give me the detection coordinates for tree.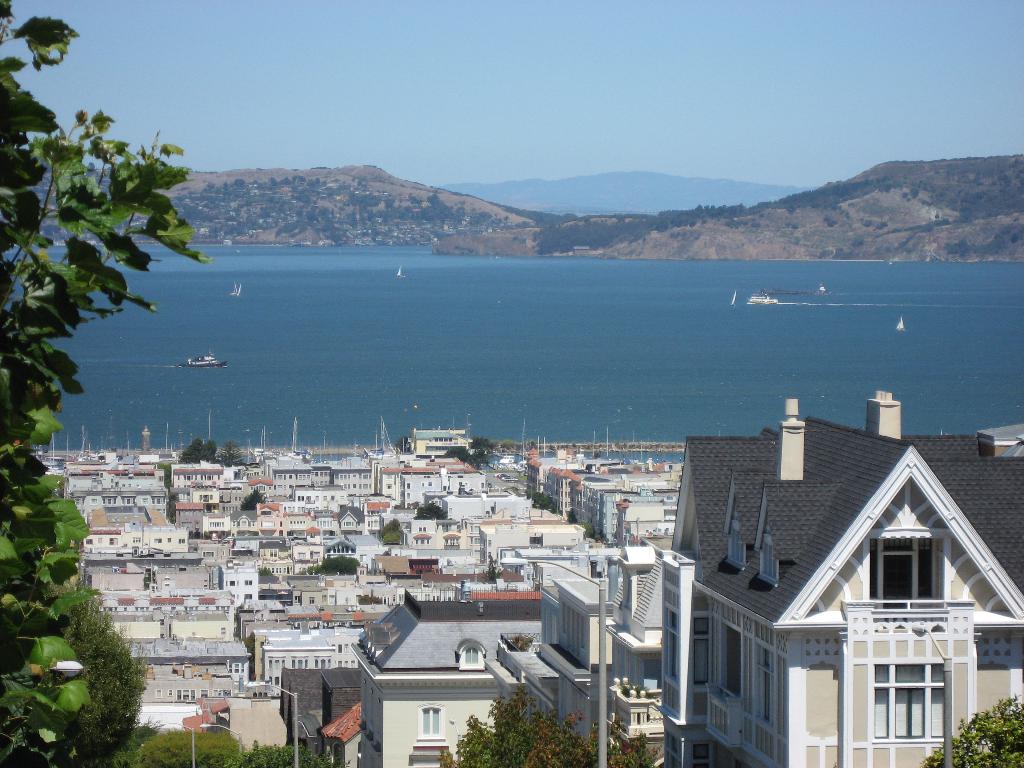
{"x1": 45, "y1": 579, "x2": 151, "y2": 767}.
